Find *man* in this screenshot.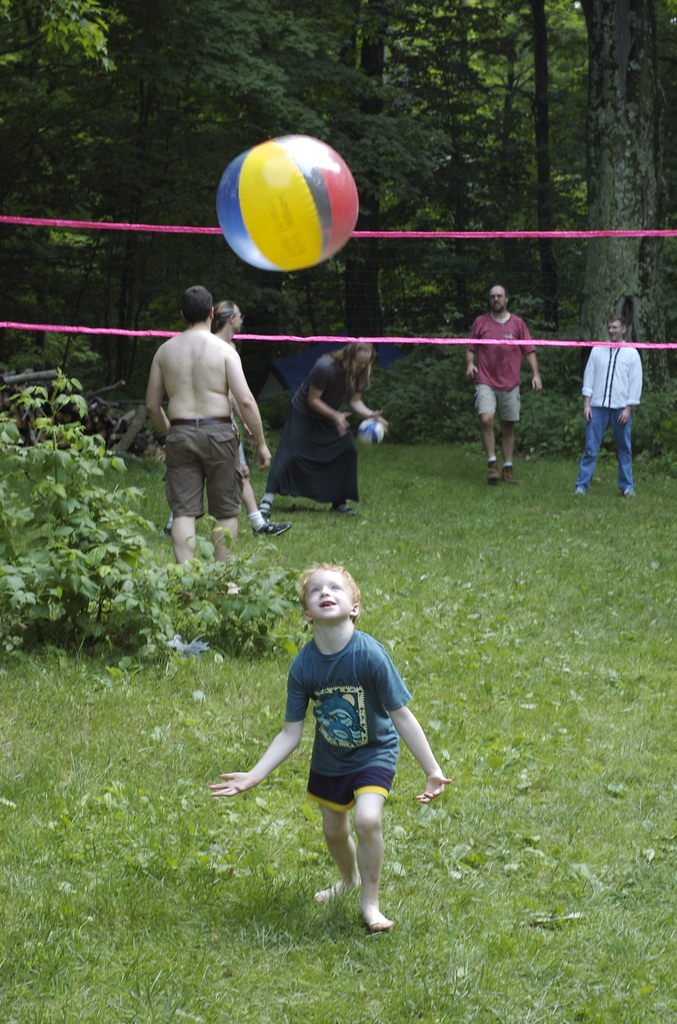
The bounding box for *man* is (571, 308, 646, 504).
